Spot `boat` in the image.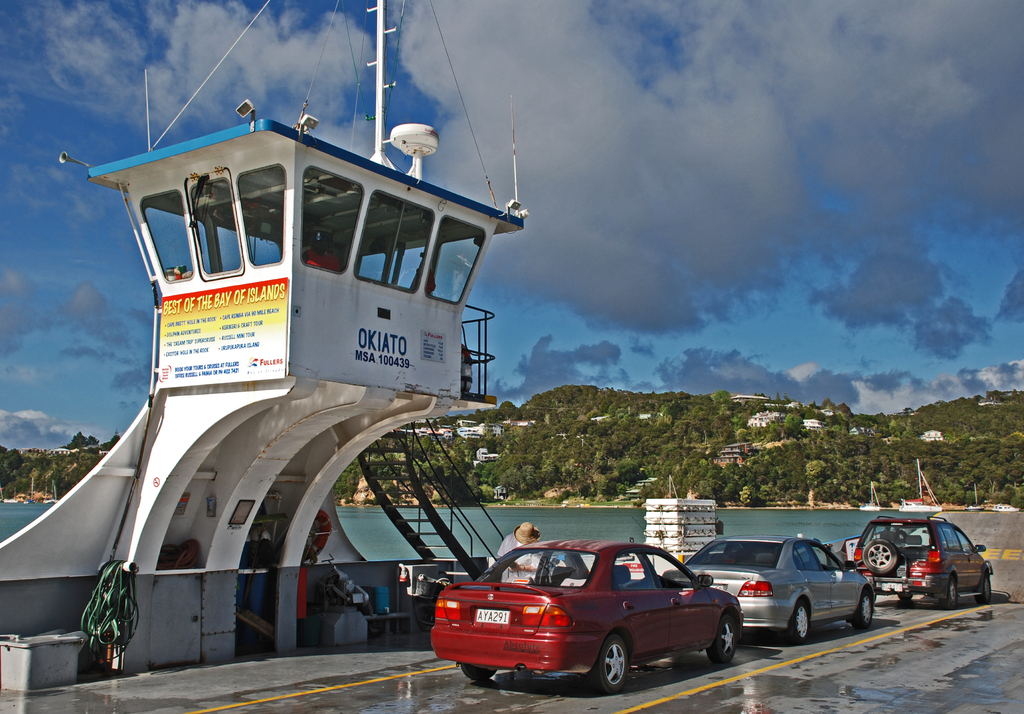
`boat` found at <box>964,503,986,514</box>.
